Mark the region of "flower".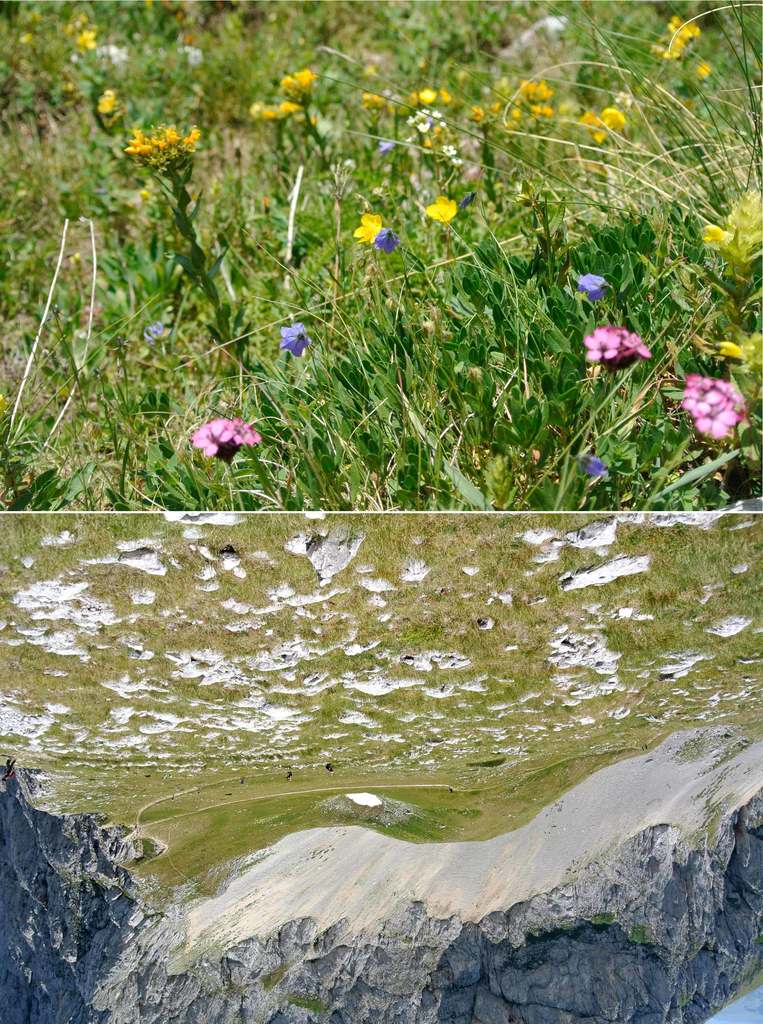
Region: <bbox>278, 319, 315, 358</bbox>.
